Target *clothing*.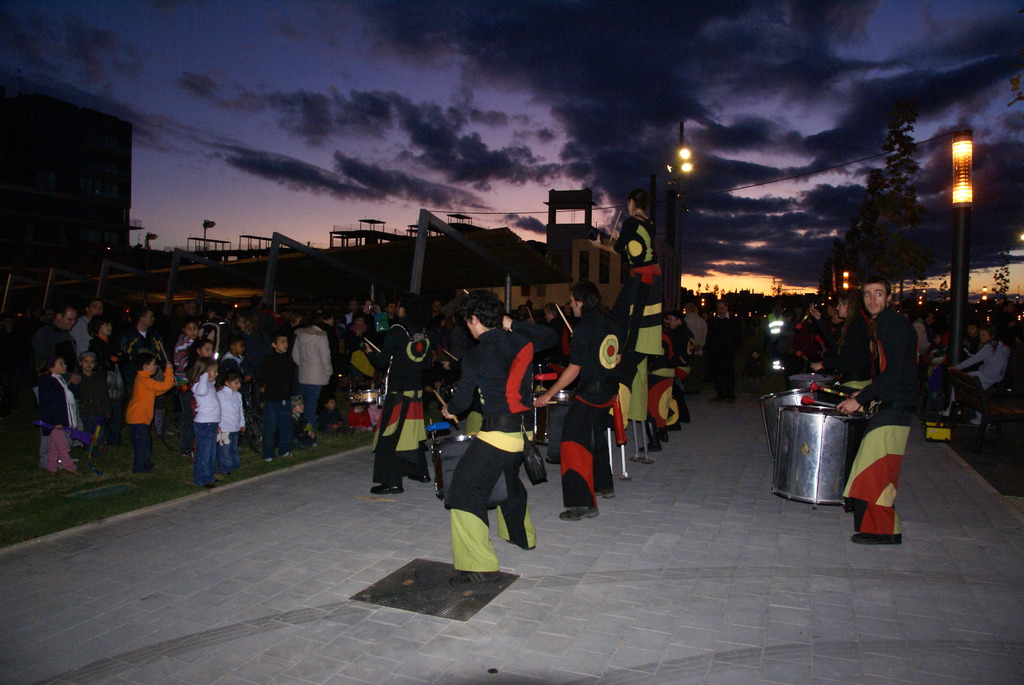
Target region: 293, 320, 340, 436.
